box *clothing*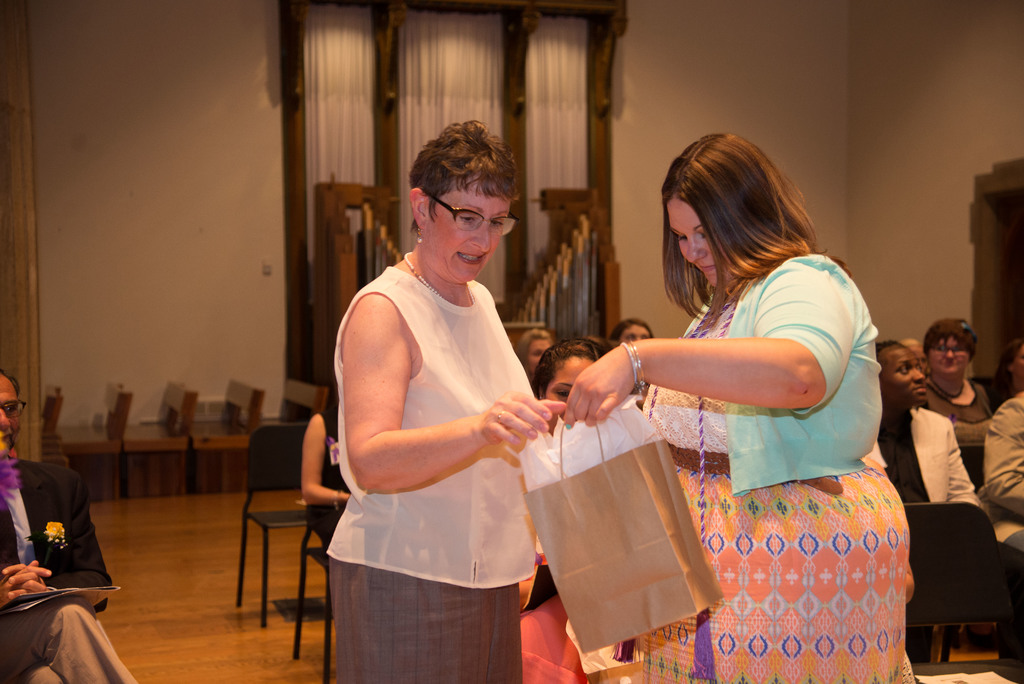
(left=327, top=236, right=549, bottom=647)
